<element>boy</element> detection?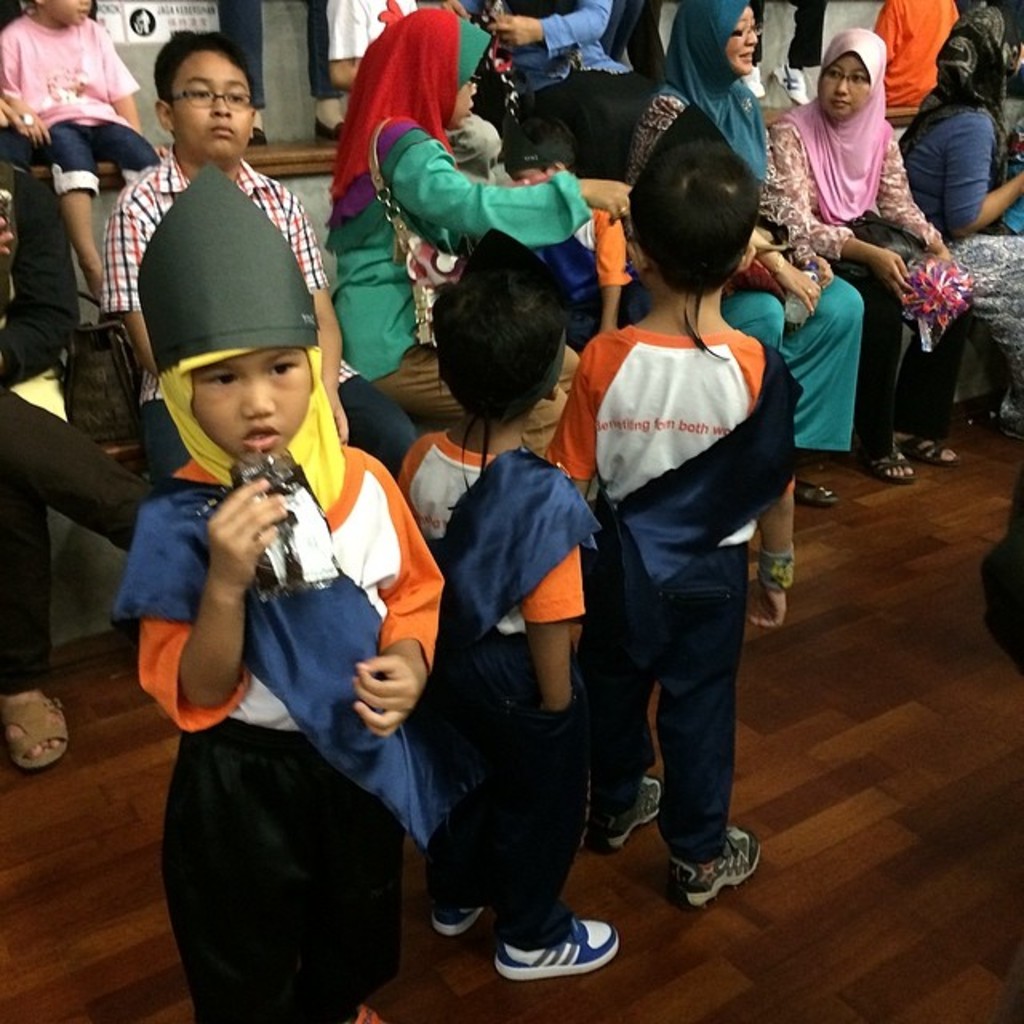
<box>0,0,160,312</box>
